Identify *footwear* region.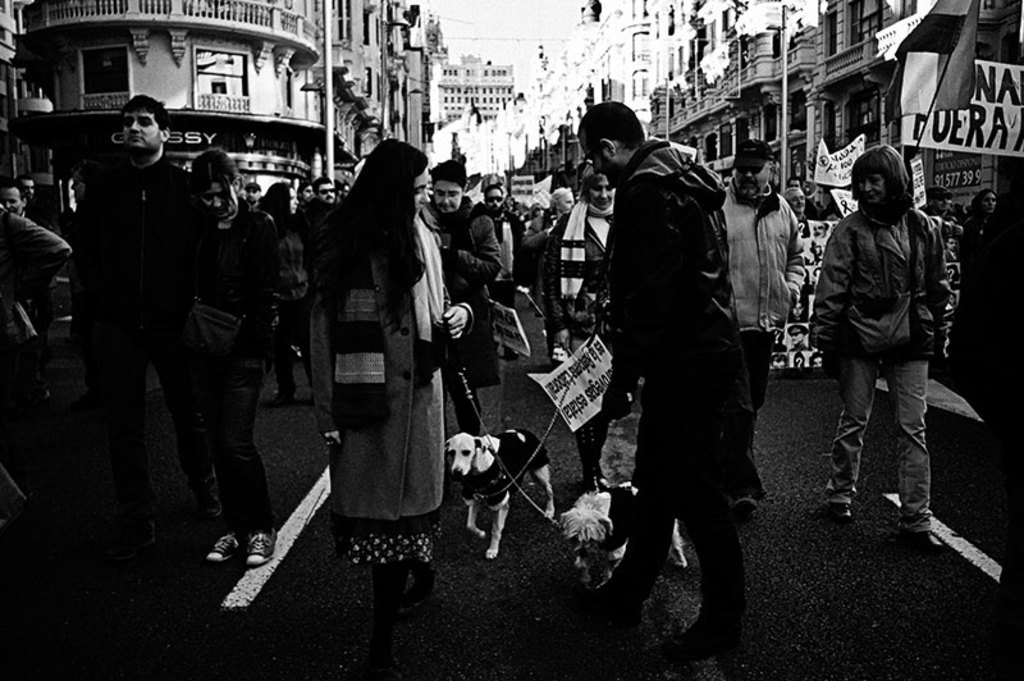
Region: <box>204,534,243,565</box>.
